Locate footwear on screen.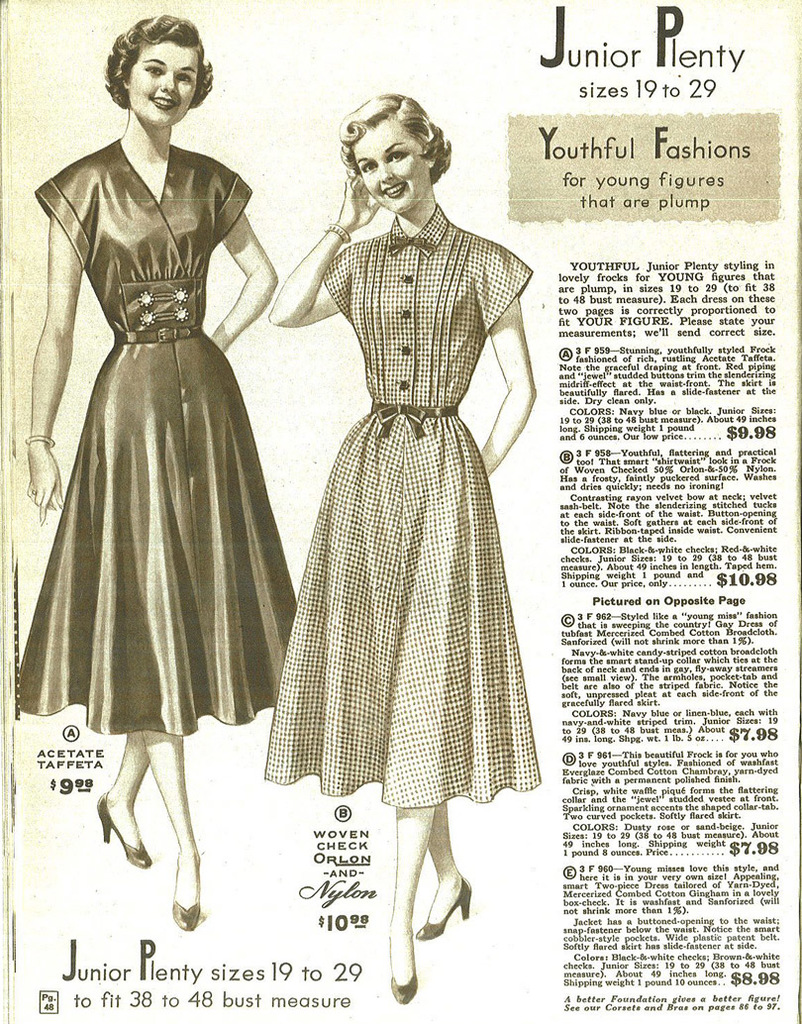
On screen at pyautogui.locateOnScreen(169, 860, 213, 930).
